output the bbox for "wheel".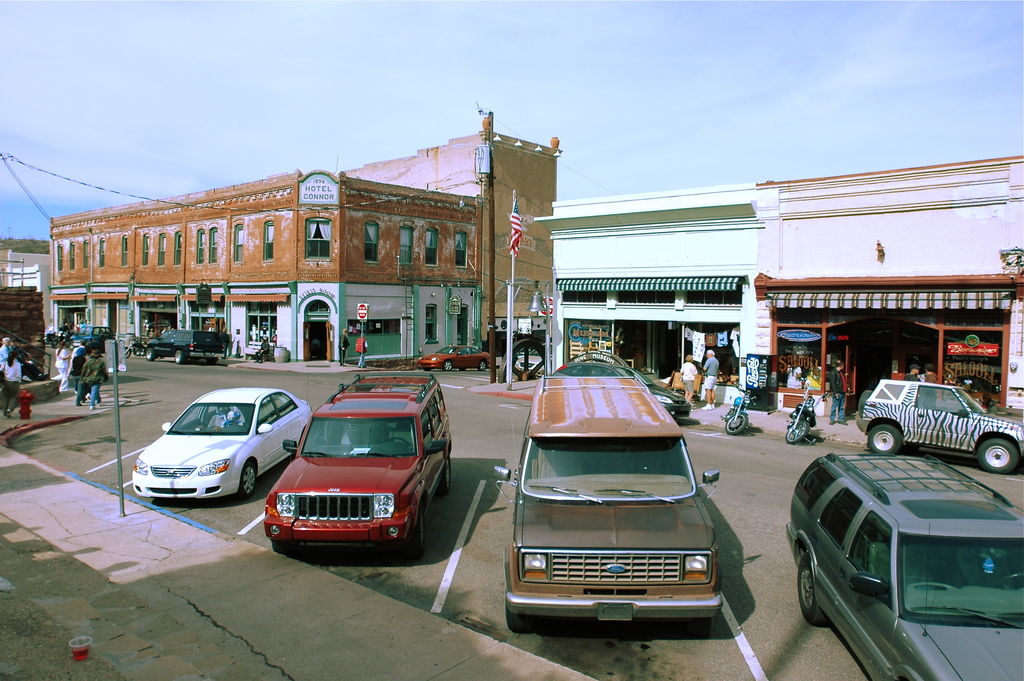
724,412,750,434.
